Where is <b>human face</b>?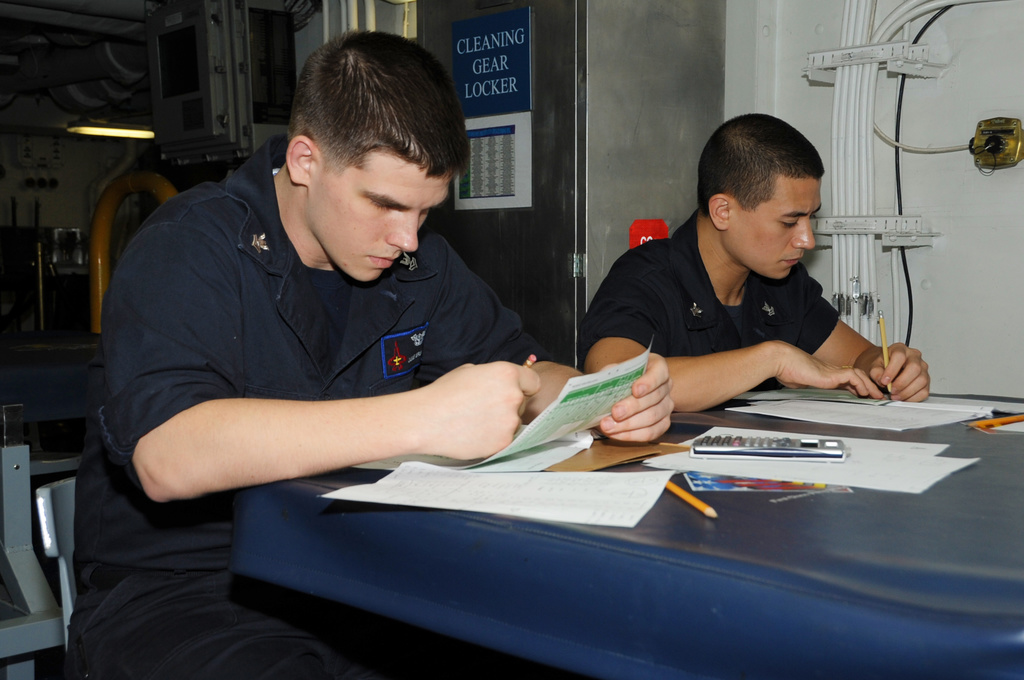
bbox(724, 176, 821, 281).
